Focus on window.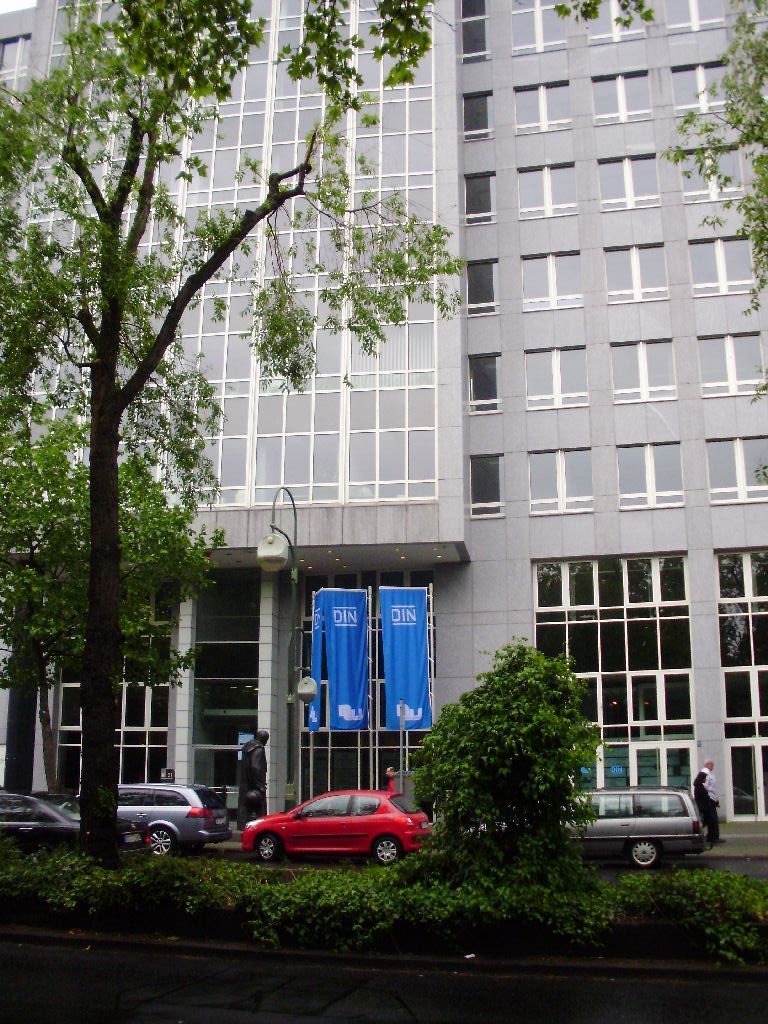
Focused at <box>507,0,569,57</box>.
